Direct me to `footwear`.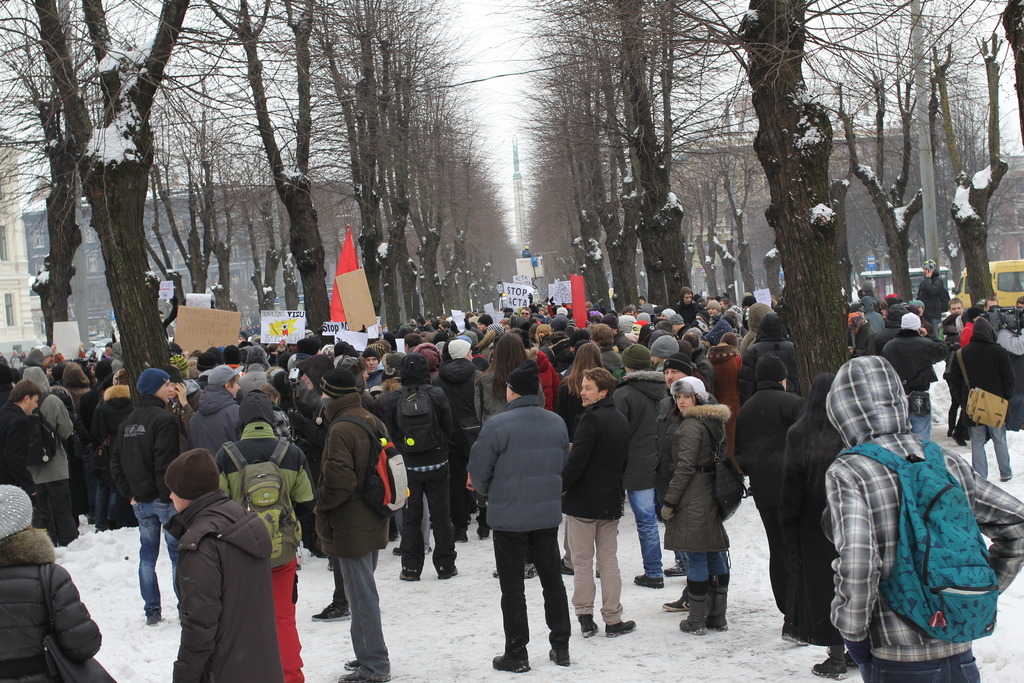
Direction: [664,559,682,577].
